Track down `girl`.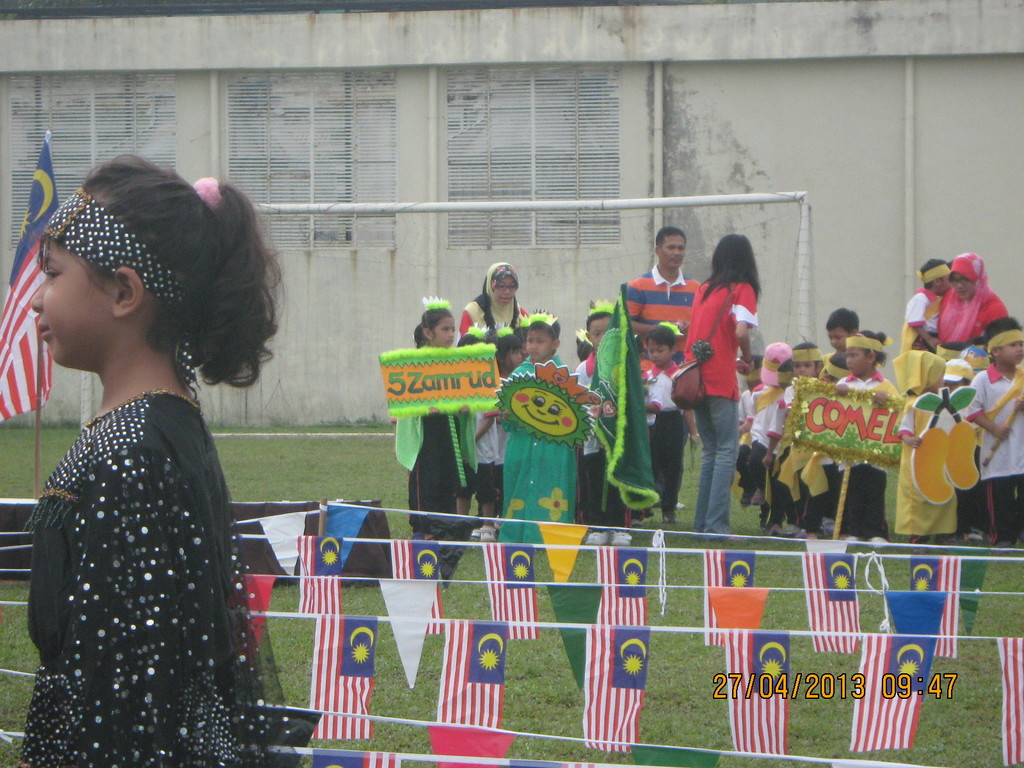
Tracked to [493, 324, 525, 529].
